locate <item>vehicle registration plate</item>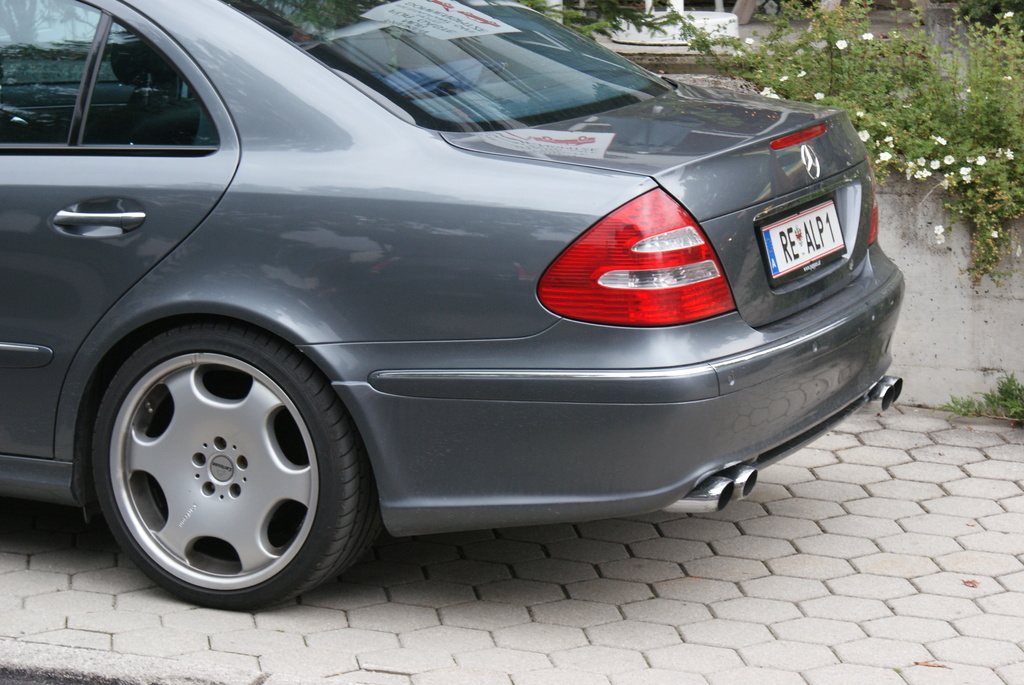
776,184,845,280
